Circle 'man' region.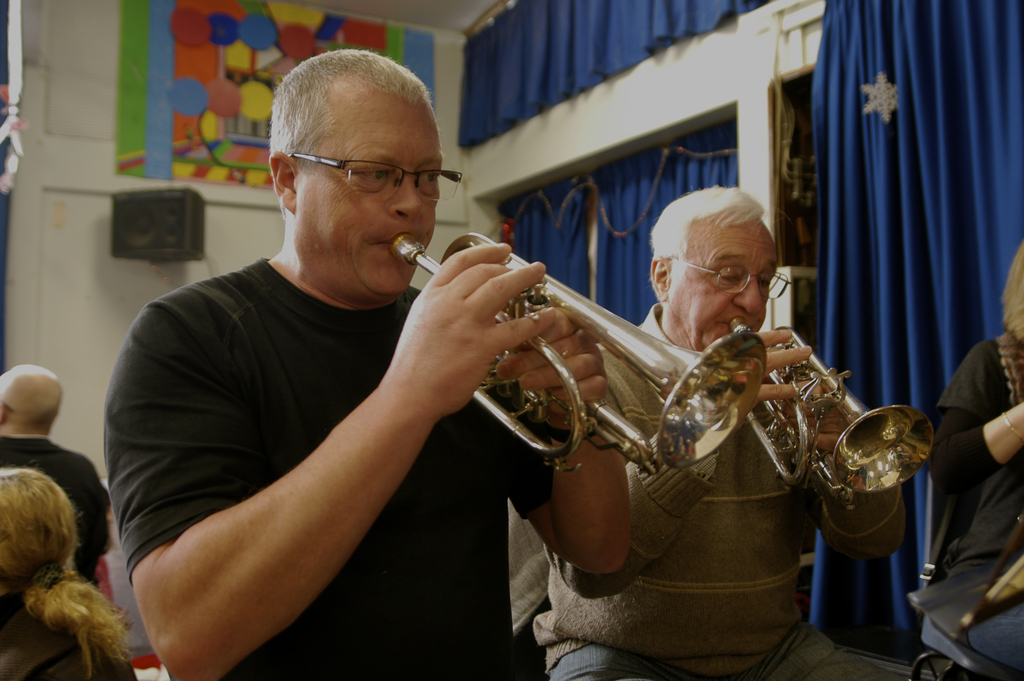
Region: bbox(108, 54, 590, 657).
